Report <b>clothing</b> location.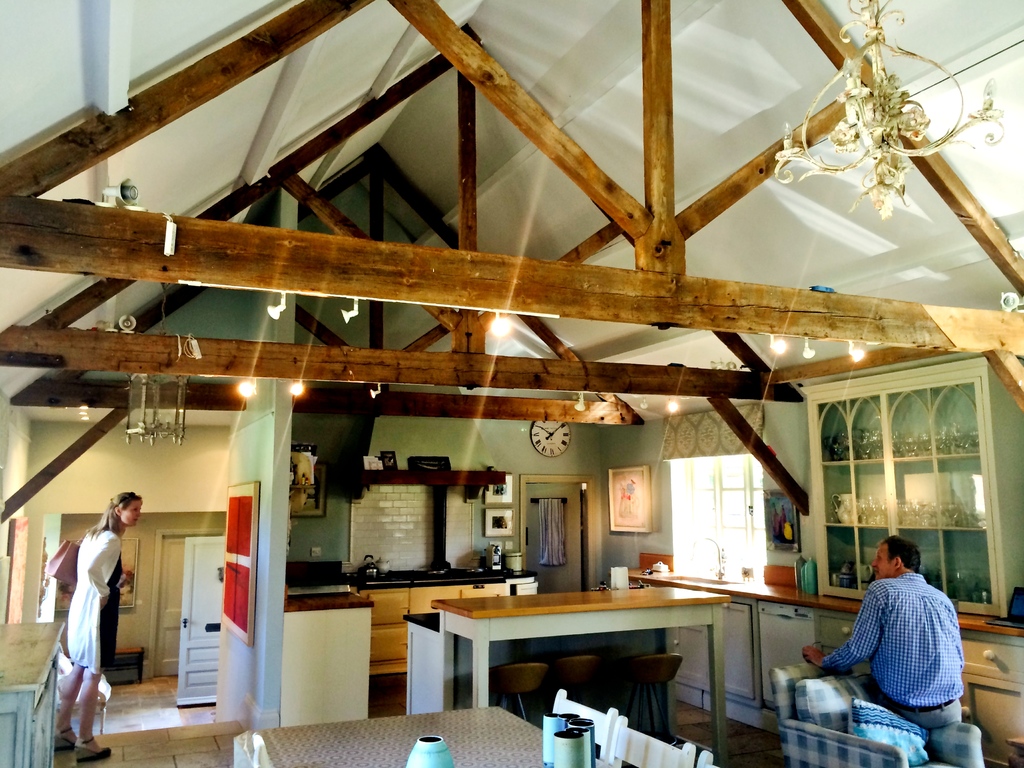
Report: pyautogui.locateOnScreen(60, 526, 114, 680).
